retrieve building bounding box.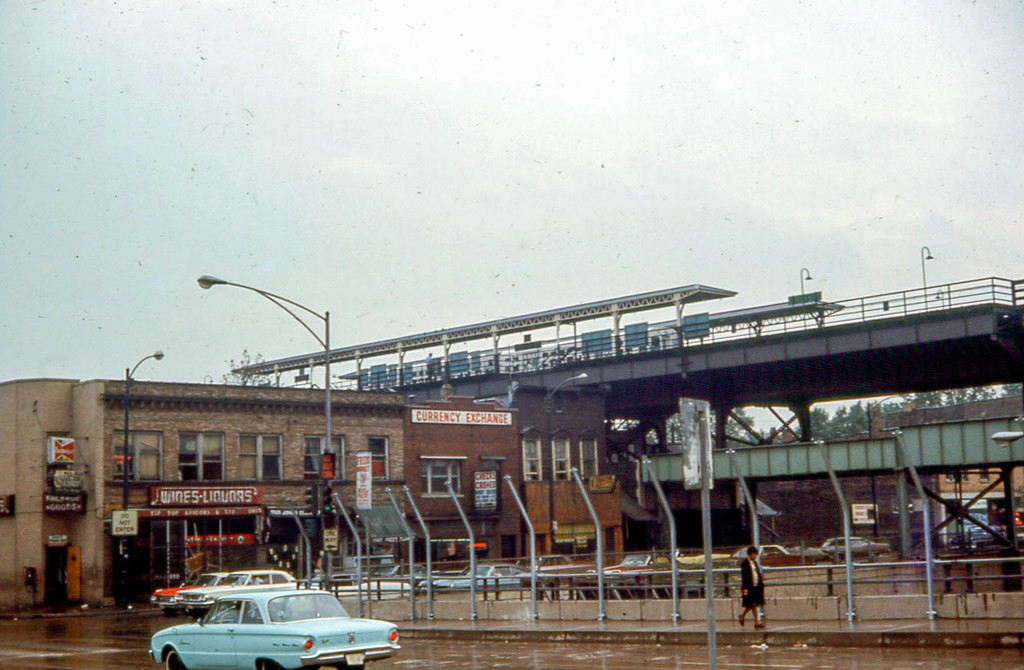
Bounding box: locate(0, 379, 405, 607).
